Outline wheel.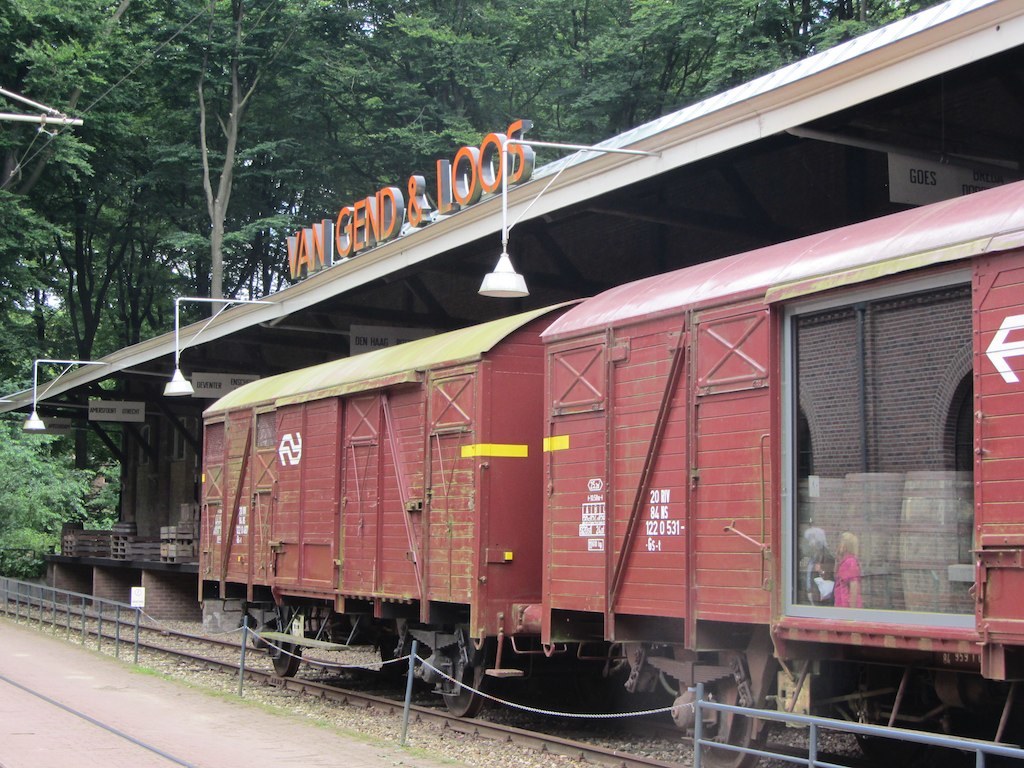
Outline: (x1=437, y1=622, x2=490, y2=718).
